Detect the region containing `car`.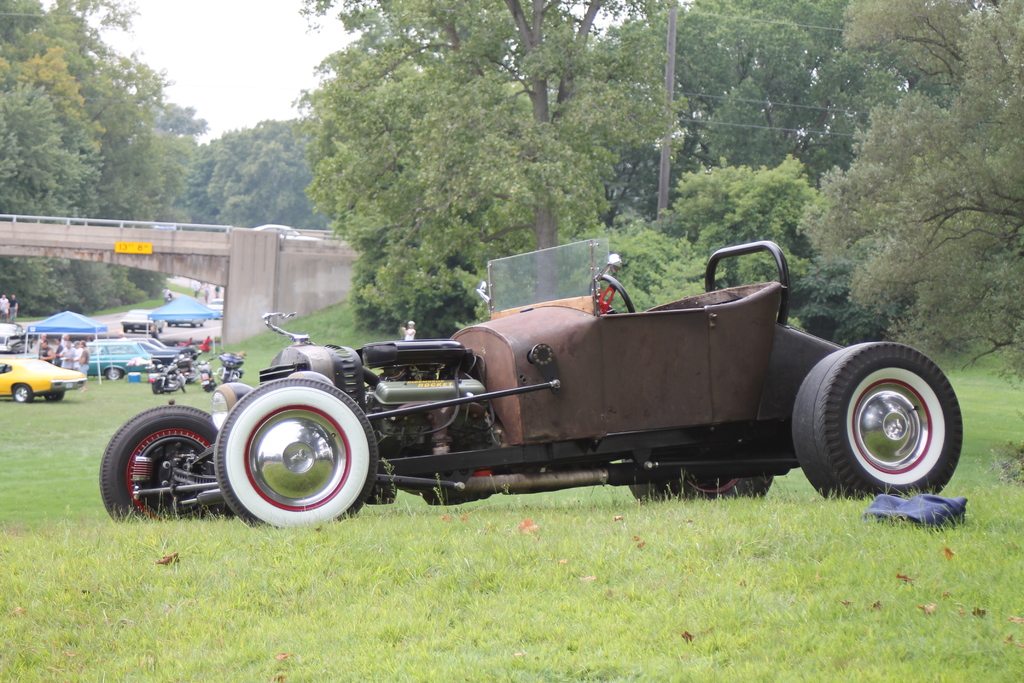
detection(81, 336, 147, 377).
